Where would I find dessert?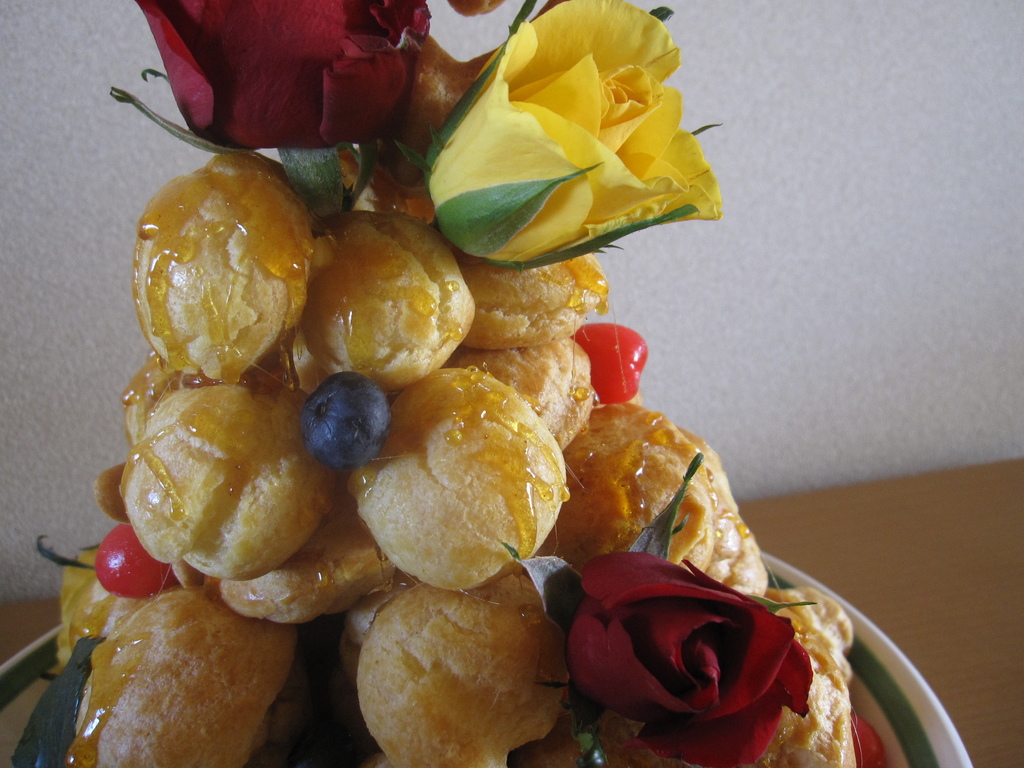
At 473, 335, 582, 435.
